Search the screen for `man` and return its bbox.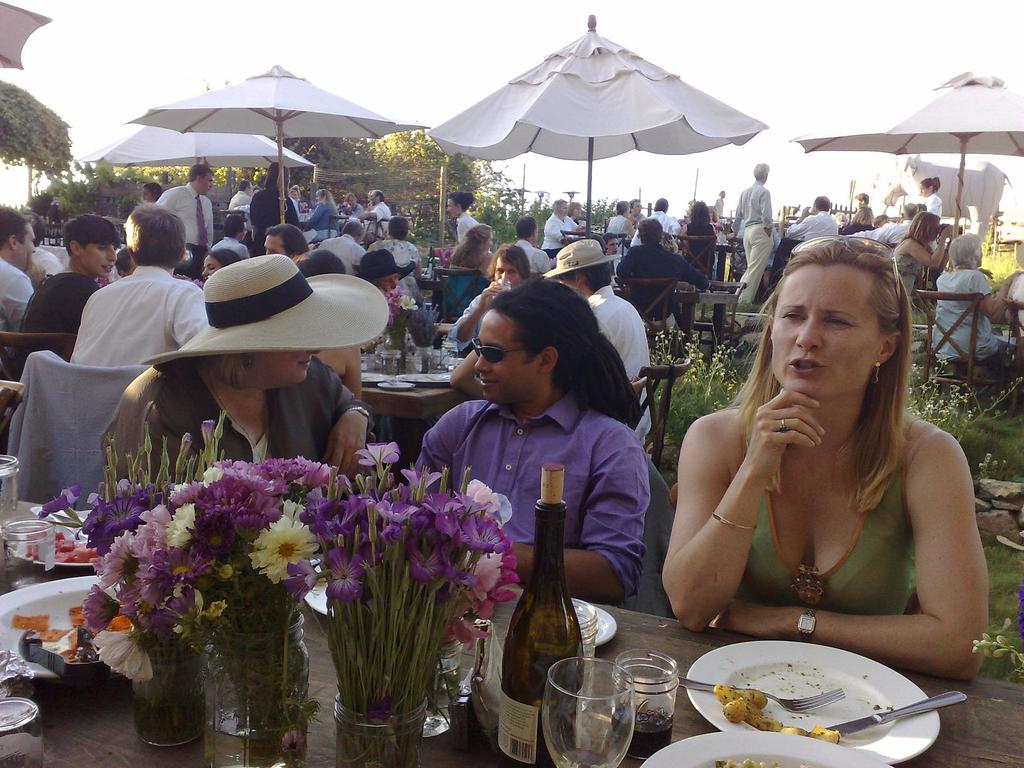
Found: left=0, top=204, right=42, bottom=346.
